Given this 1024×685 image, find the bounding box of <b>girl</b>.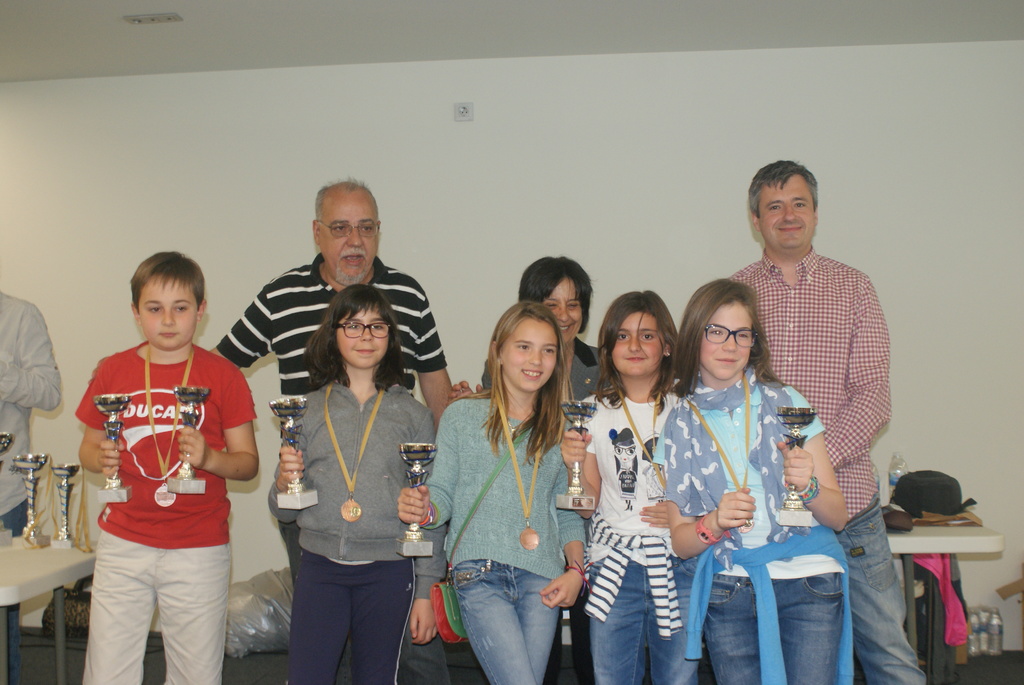
bbox(393, 302, 591, 684).
